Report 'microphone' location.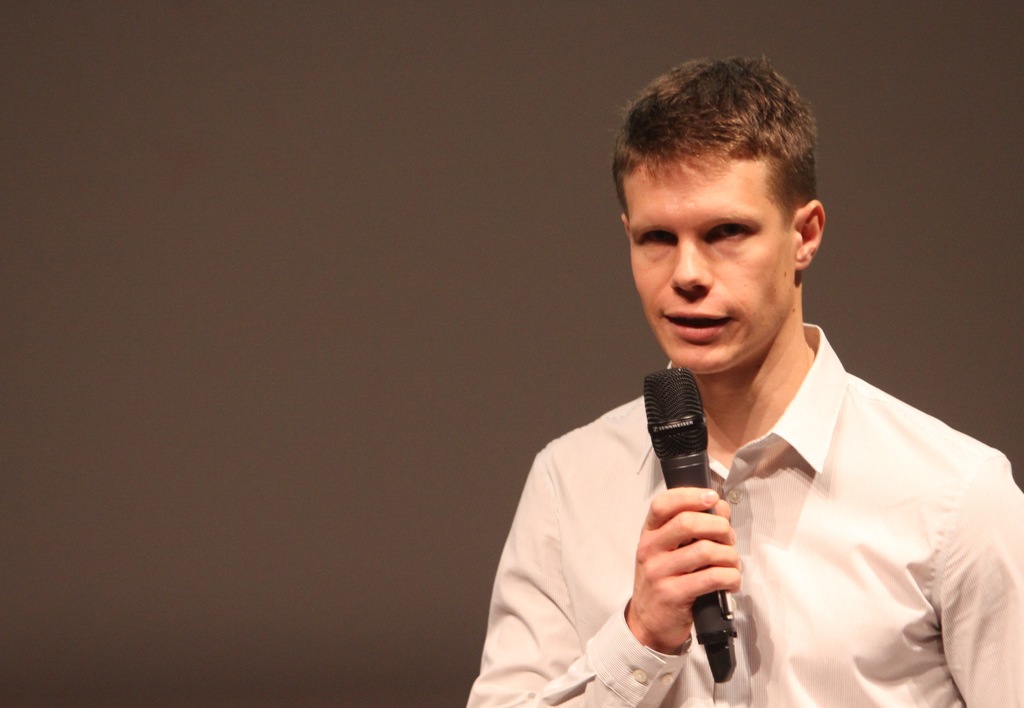
Report: {"x1": 637, "y1": 362, "x2": 754, "y2": 666}.
